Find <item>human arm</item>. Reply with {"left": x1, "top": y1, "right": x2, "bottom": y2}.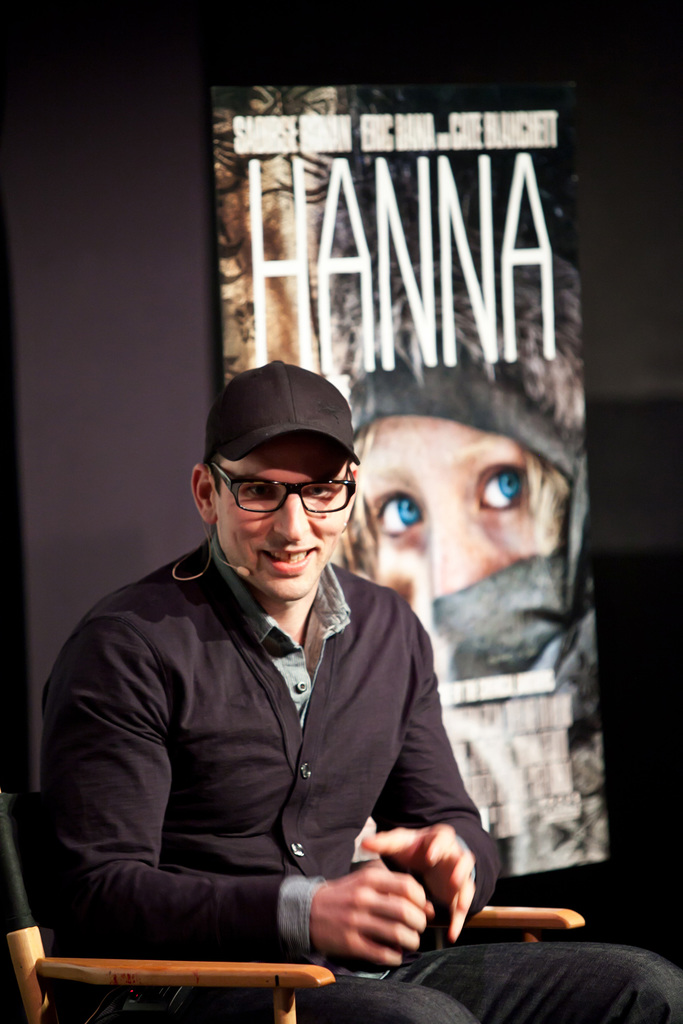
{"left": 334, "top": 619, "right": 523, "bottom": 937}.
